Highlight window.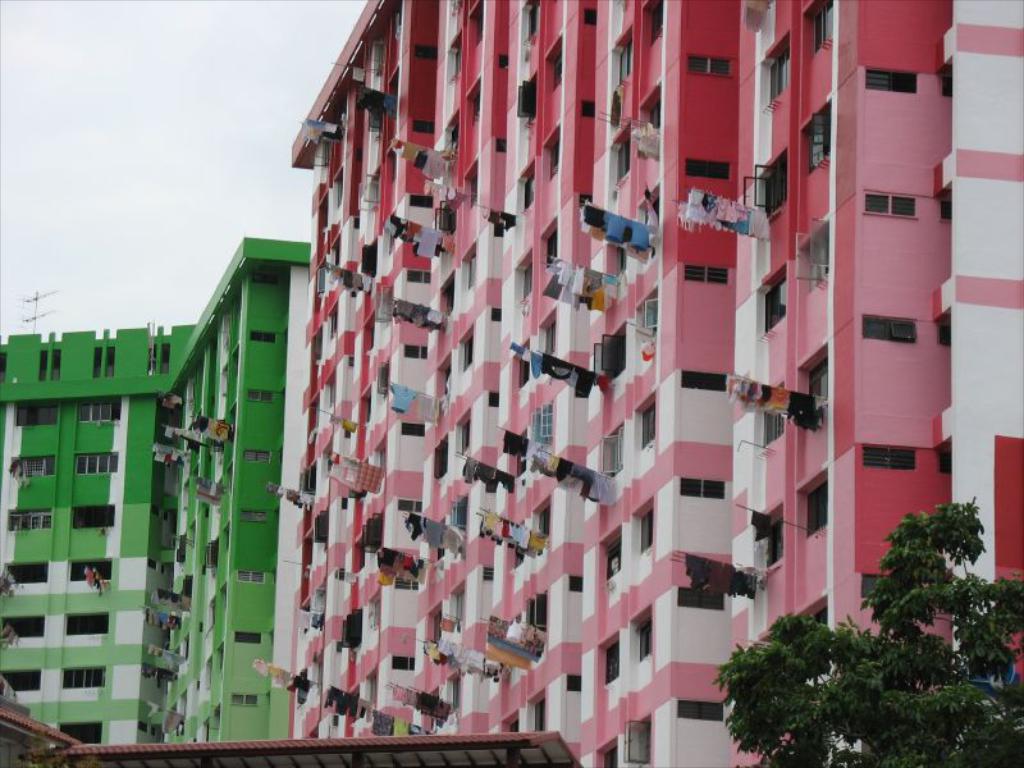
Highlighted region: box=[69, 508, 115, 526].
